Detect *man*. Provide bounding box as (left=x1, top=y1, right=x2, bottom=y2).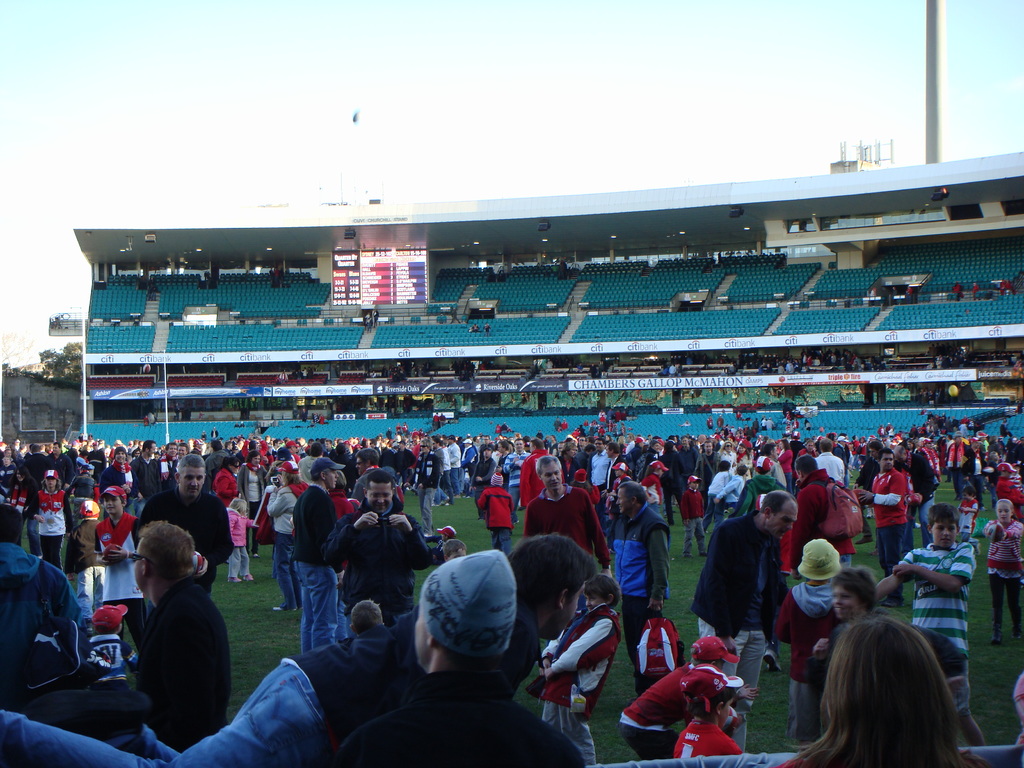
(left=367, top=320, right=372, bottom=332).
